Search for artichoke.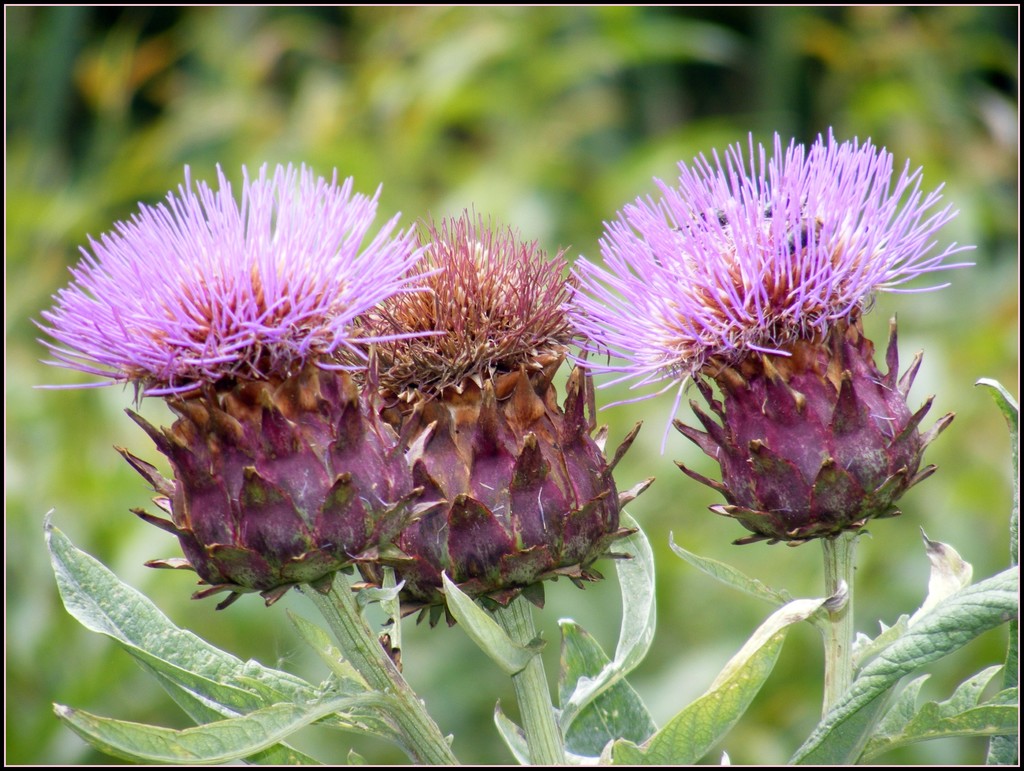
Found at 551:125:981:575.
